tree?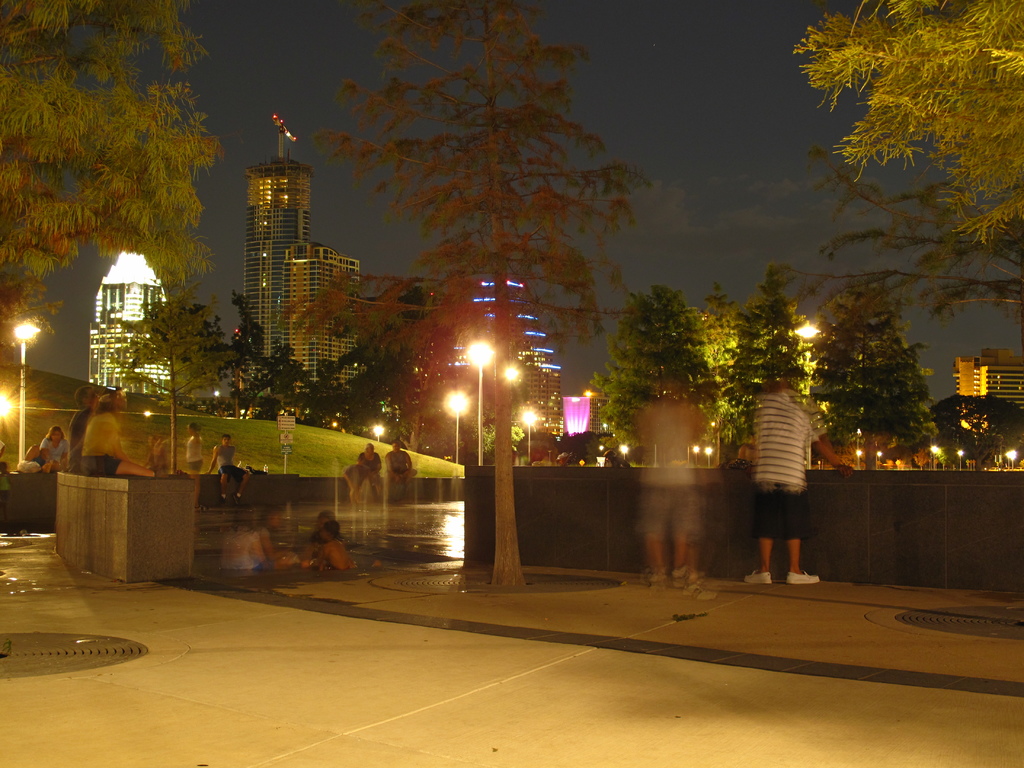
[left=0, top=271, right=68, bottom=413]
